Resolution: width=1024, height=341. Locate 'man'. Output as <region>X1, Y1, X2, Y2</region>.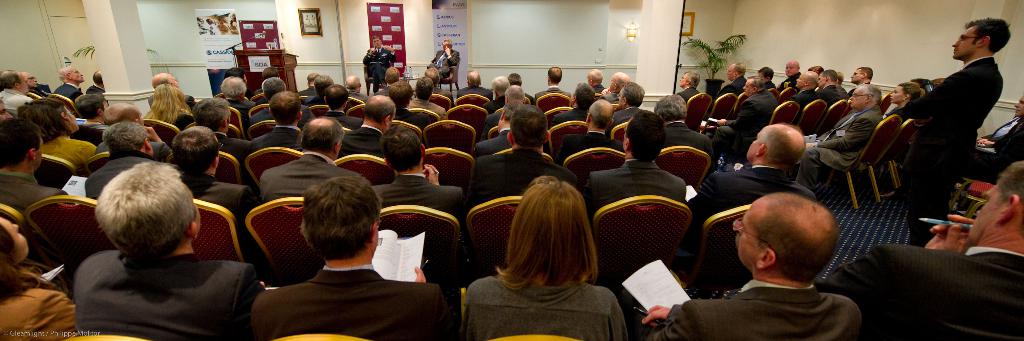
<region>68, 157, 259, 340</region>.
